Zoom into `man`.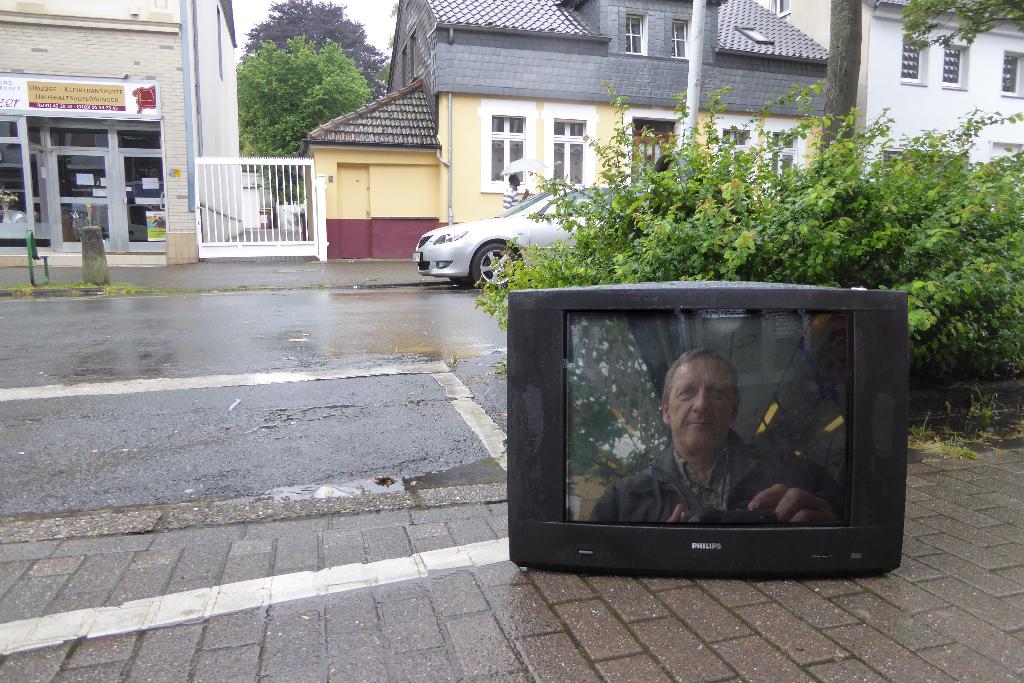
Zoom target: rect(591, 347, 843, 522).
